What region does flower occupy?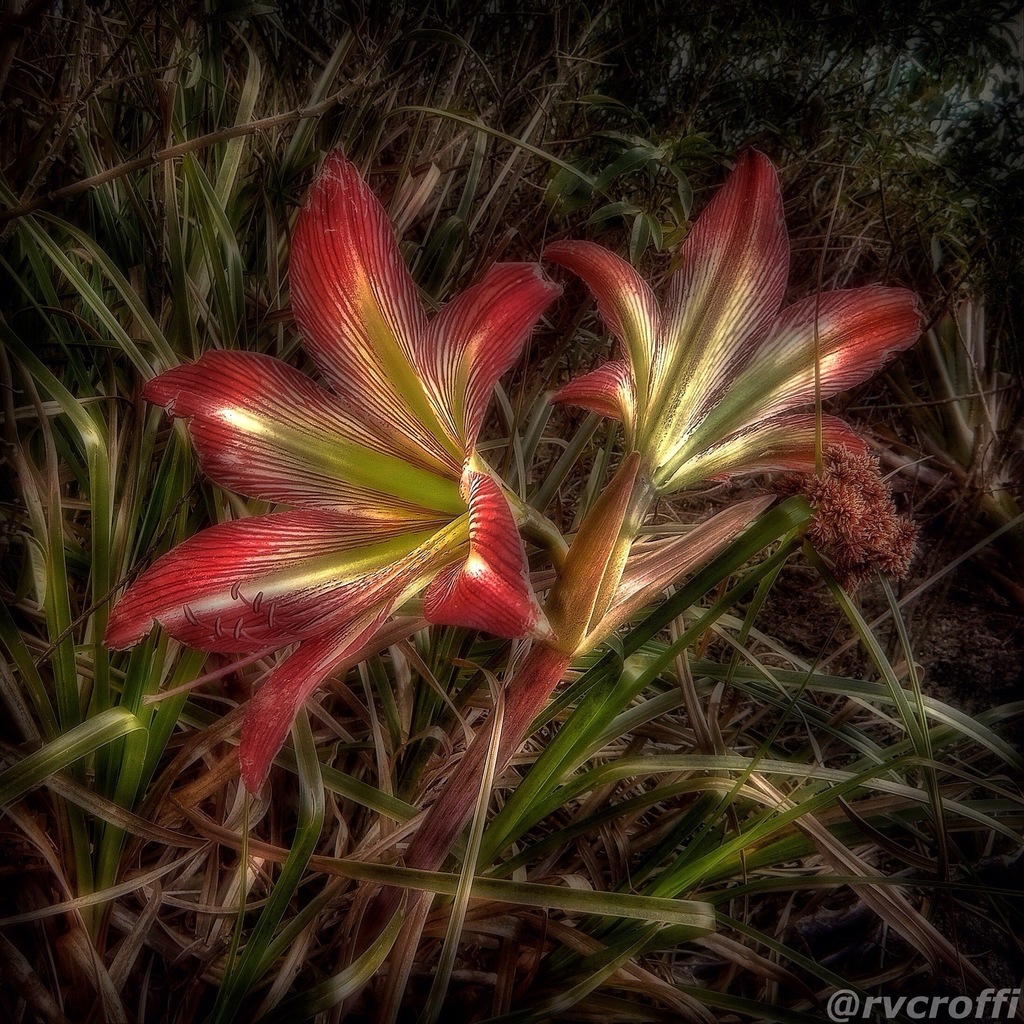
(x1=544, y1=148, x2=940, y2=657).
